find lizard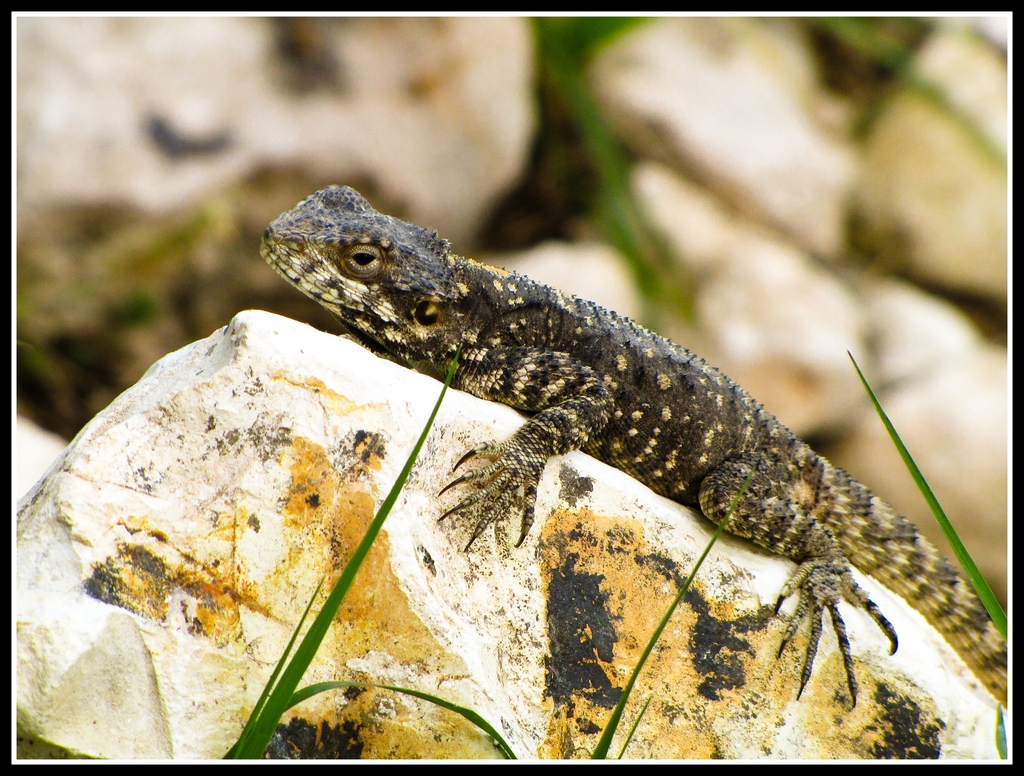
<bbox>271, 177, 1005, 716</bbox>
